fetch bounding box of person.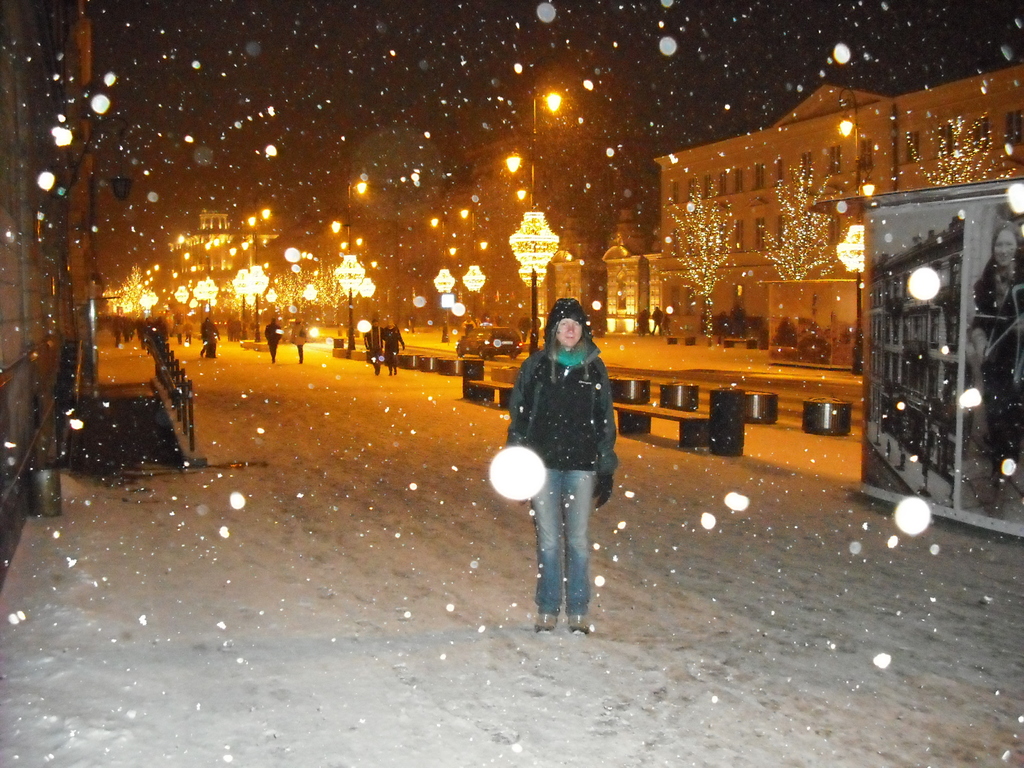
Bbox: bbox=[635, 310, 653, 339].
